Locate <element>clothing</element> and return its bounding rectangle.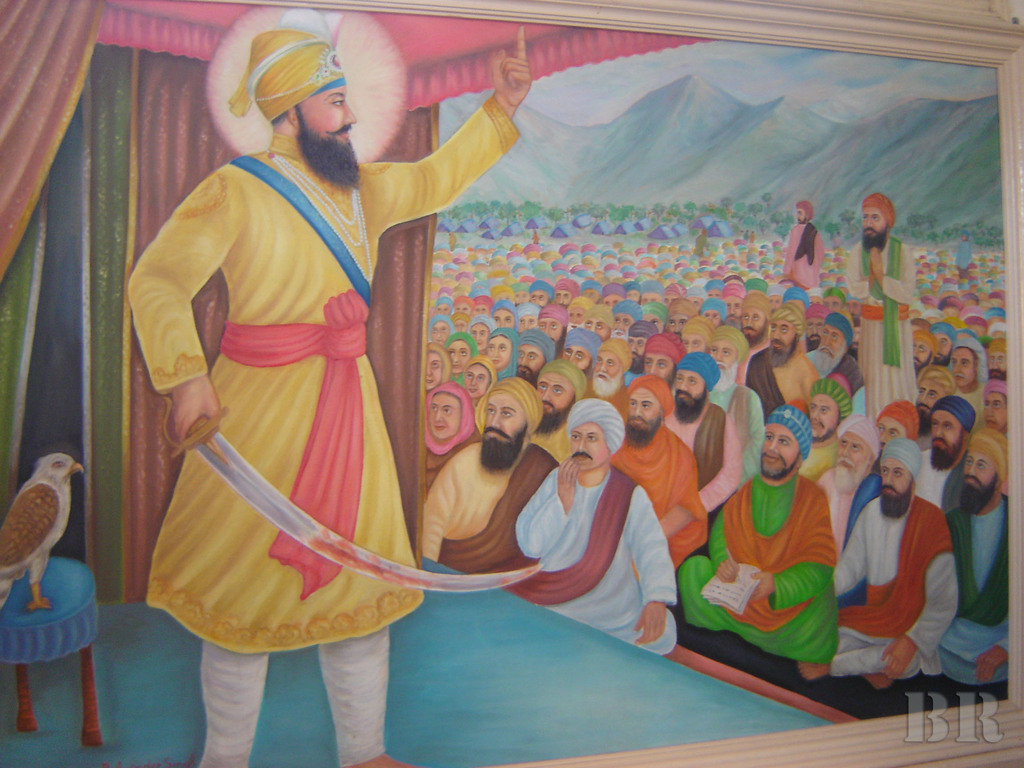
798:440:835:488.
